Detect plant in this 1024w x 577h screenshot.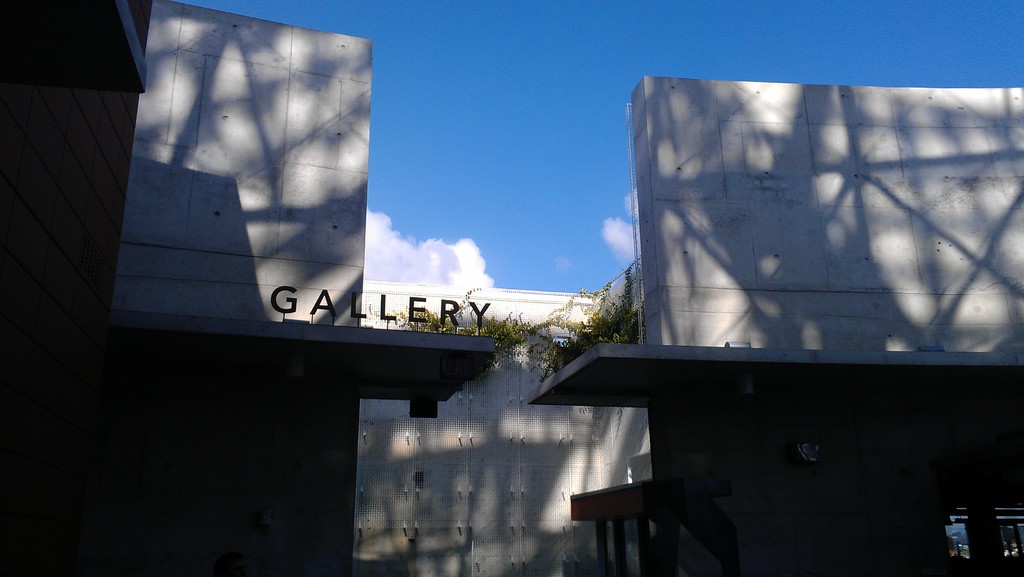
Detection: 375, 261, 643, 386.
